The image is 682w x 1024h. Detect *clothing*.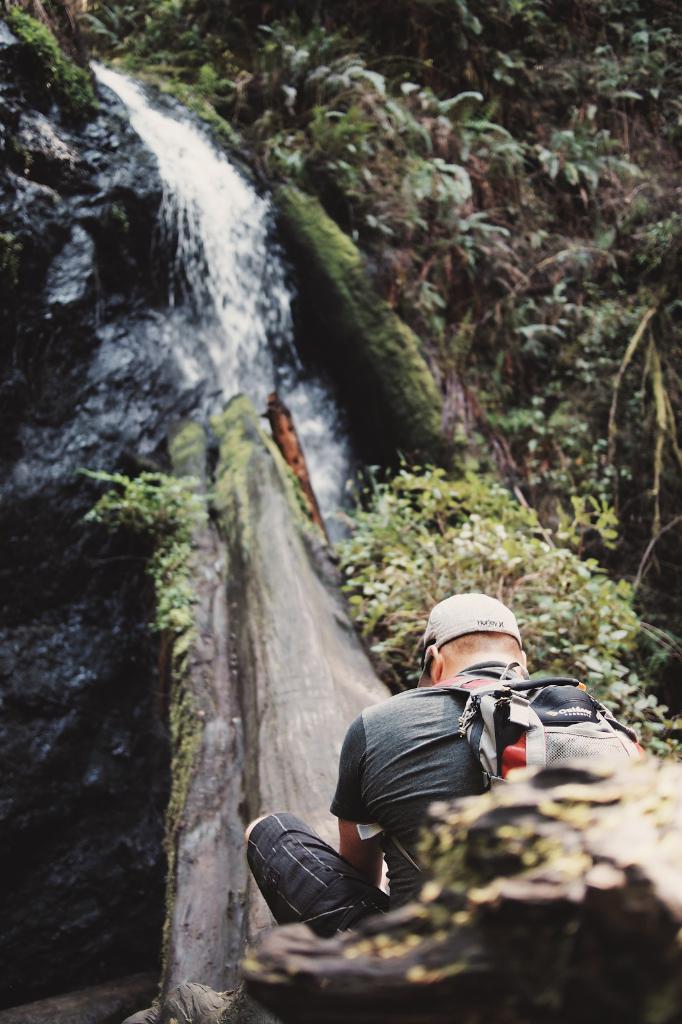
Detection: rect(253, 683, 509, 917).
